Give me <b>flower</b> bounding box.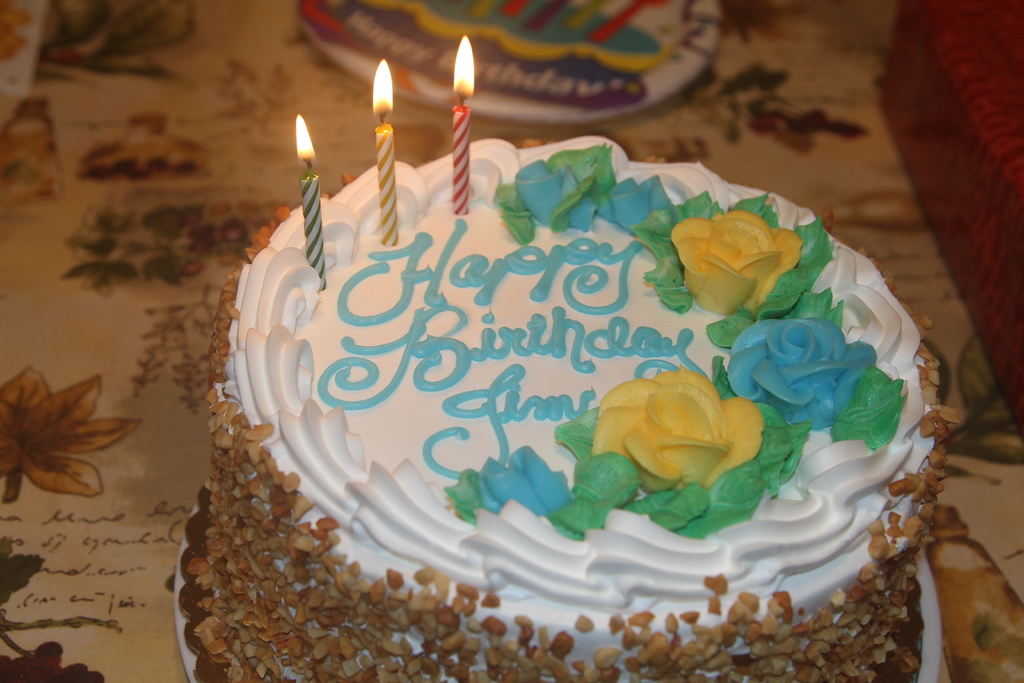
box(567, 368, 790, 477).
